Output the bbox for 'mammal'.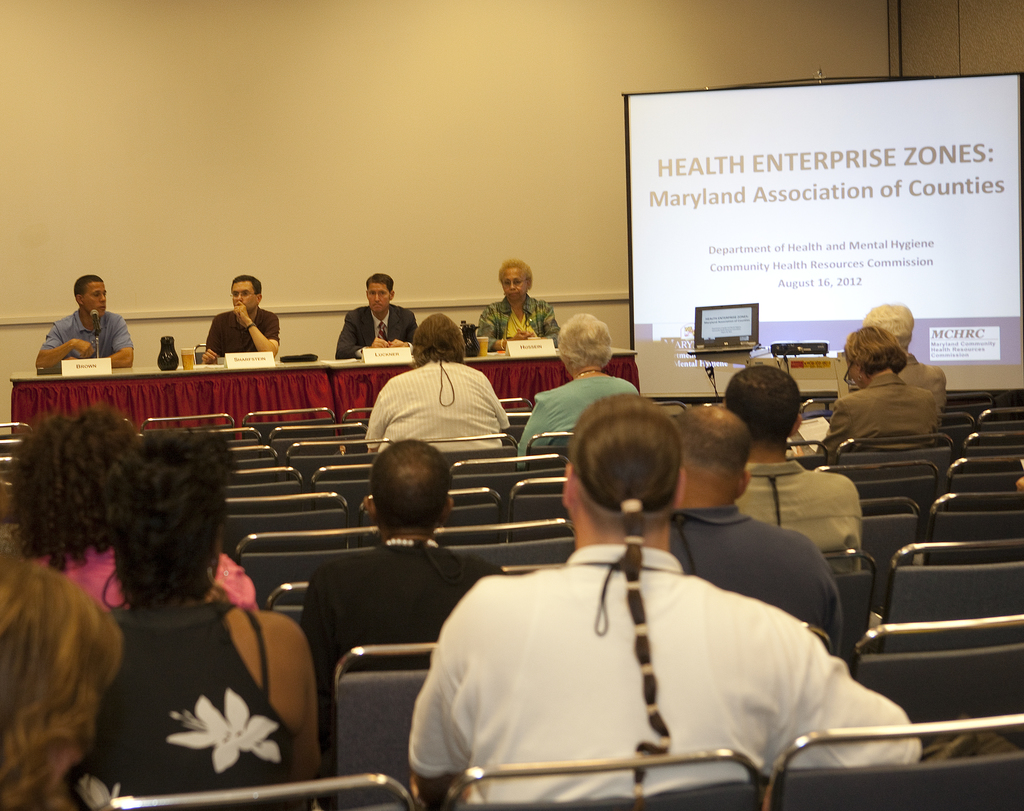
pyautogui.locateOnScreen(514, 313, 641, 472).
